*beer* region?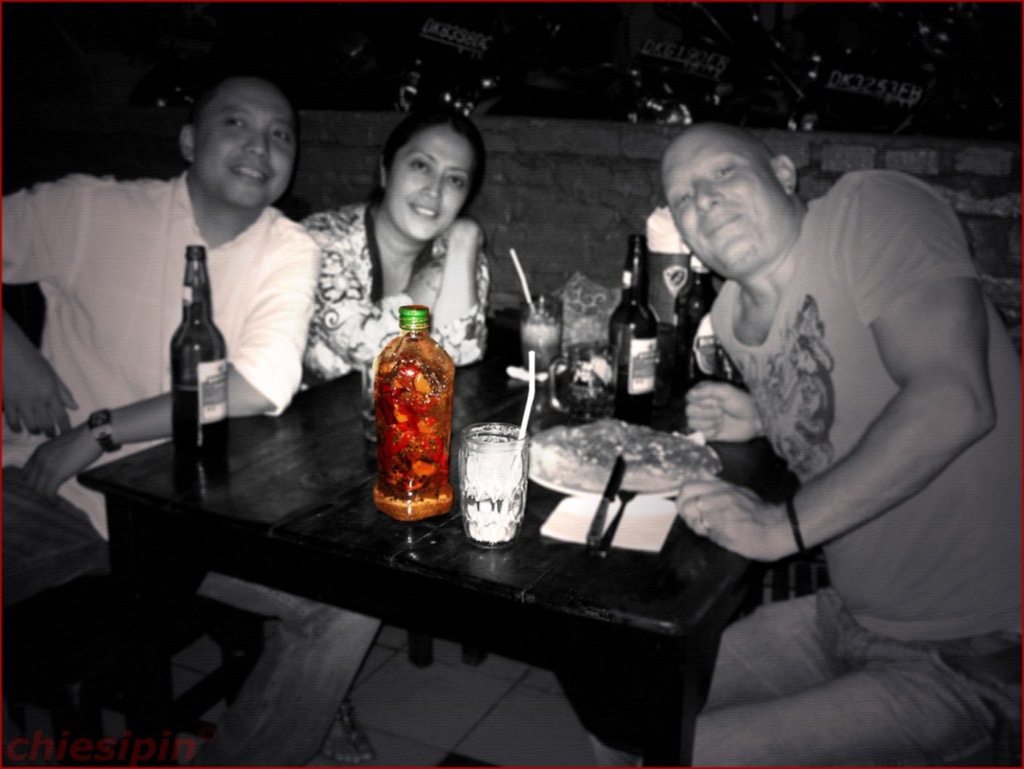
Rect(171, 241, 236, 502)
